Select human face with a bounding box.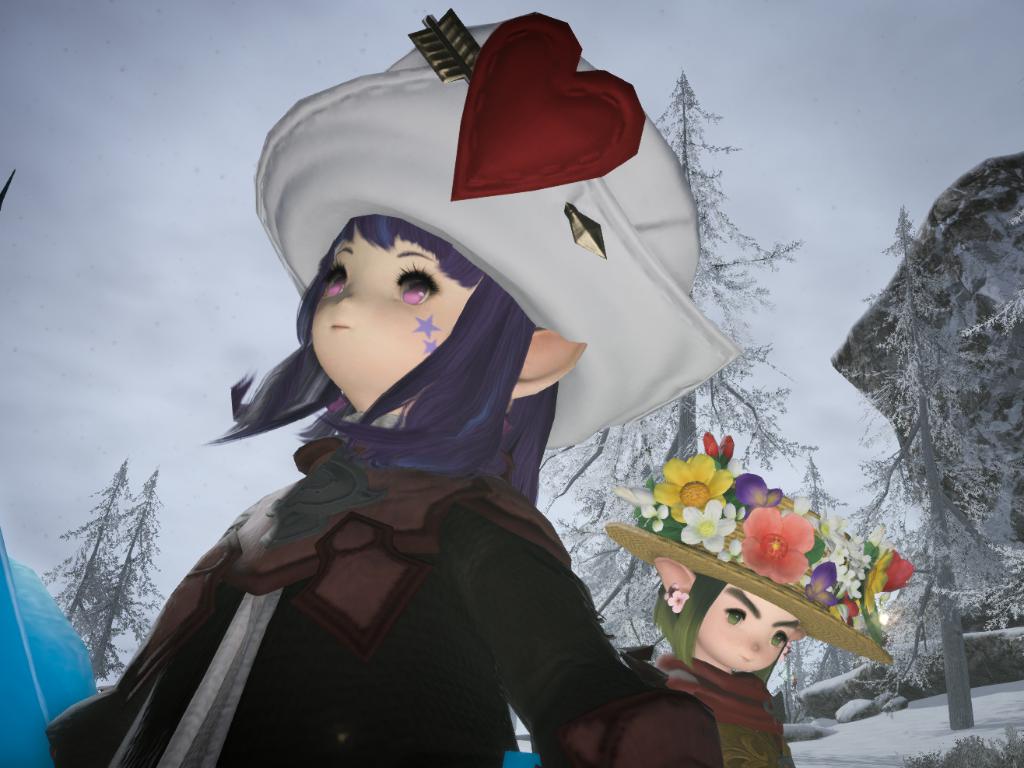
685,580,808,672.
